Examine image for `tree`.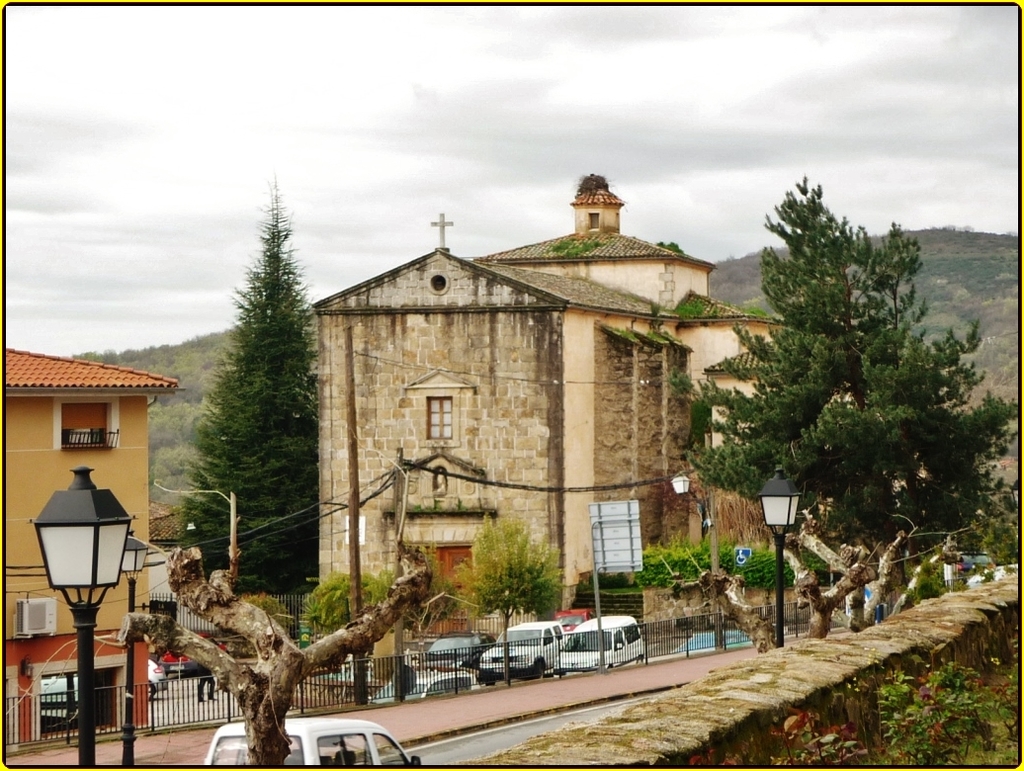
Examination result: {"x1": 171, "y1": 178, "x2": 319, "y2": 622}.
